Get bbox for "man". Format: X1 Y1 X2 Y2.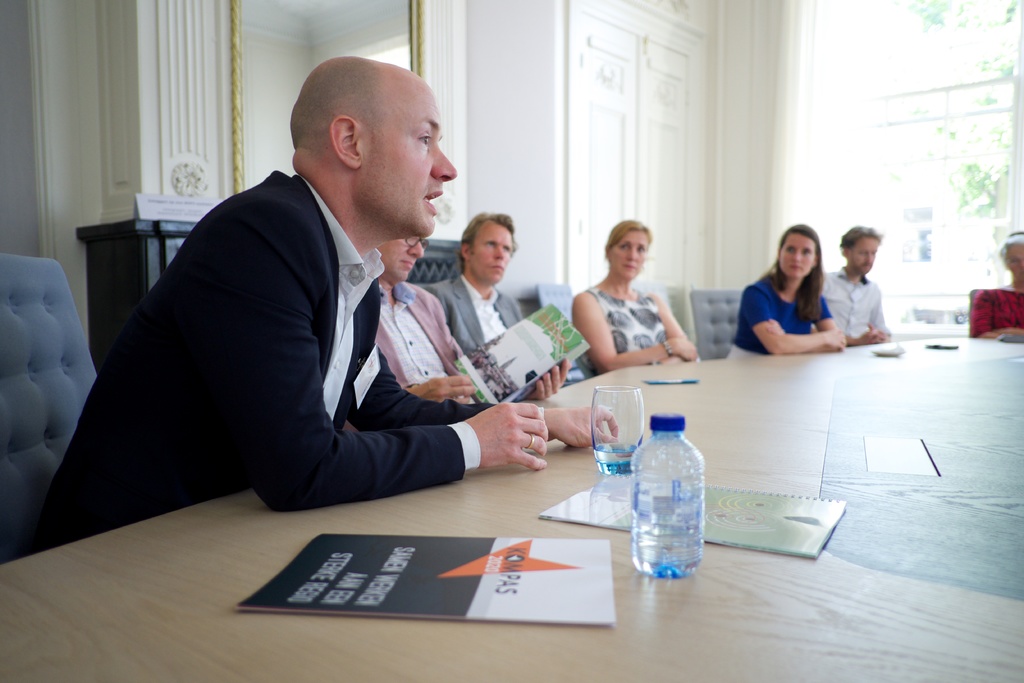
820 224 893 345.
